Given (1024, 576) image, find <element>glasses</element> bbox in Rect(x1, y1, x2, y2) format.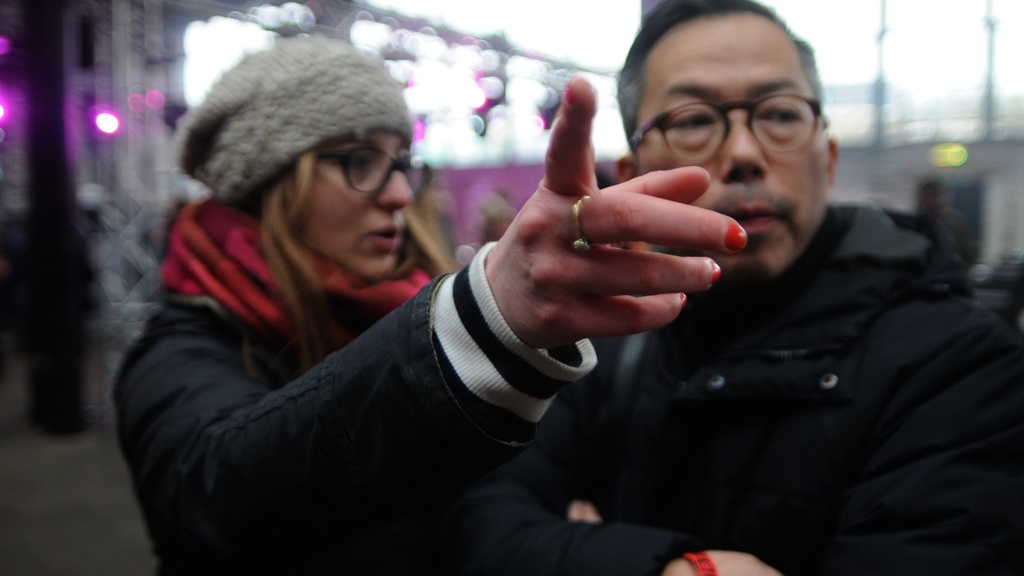
Rect(312, 144, 422, 196).
